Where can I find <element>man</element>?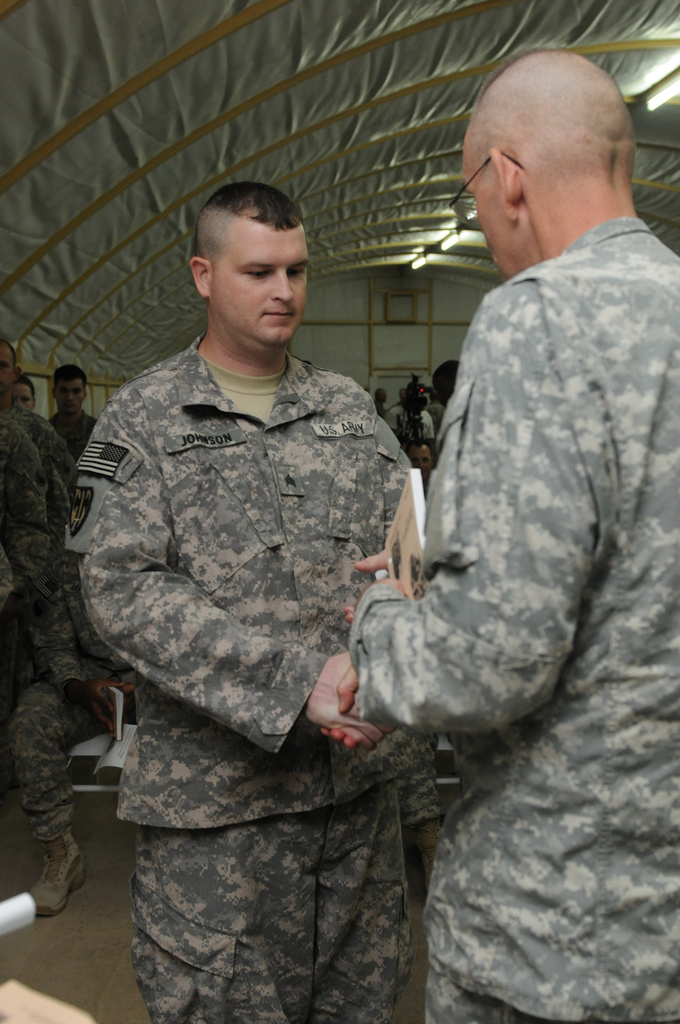
You can find it at <region>0, 424, 155, 925</region>.
